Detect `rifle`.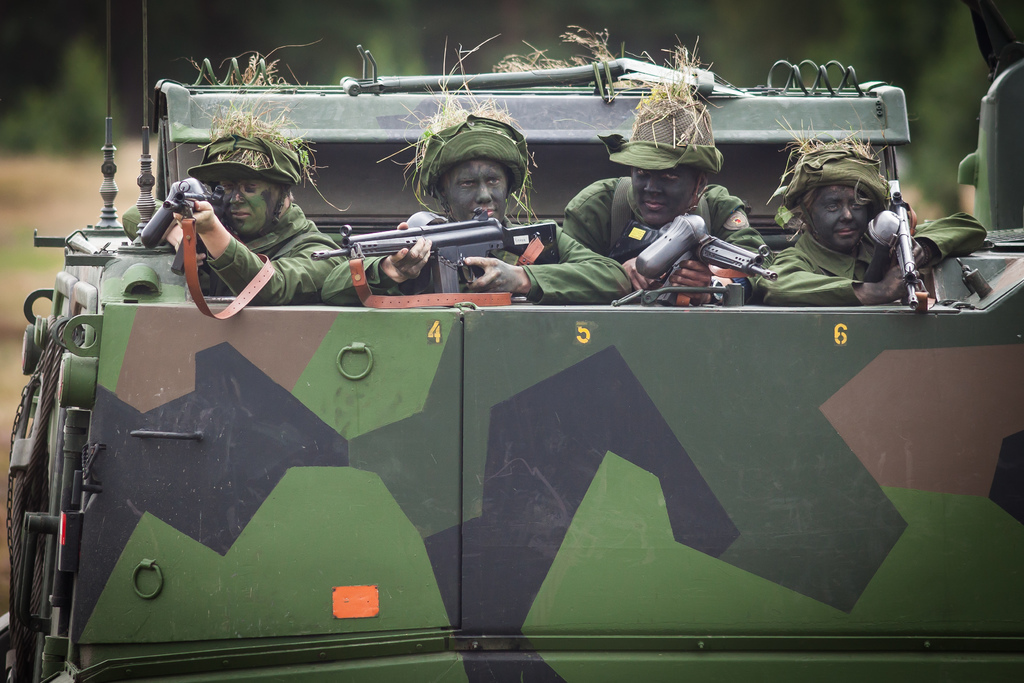
Detected at 164,186,278,320.
